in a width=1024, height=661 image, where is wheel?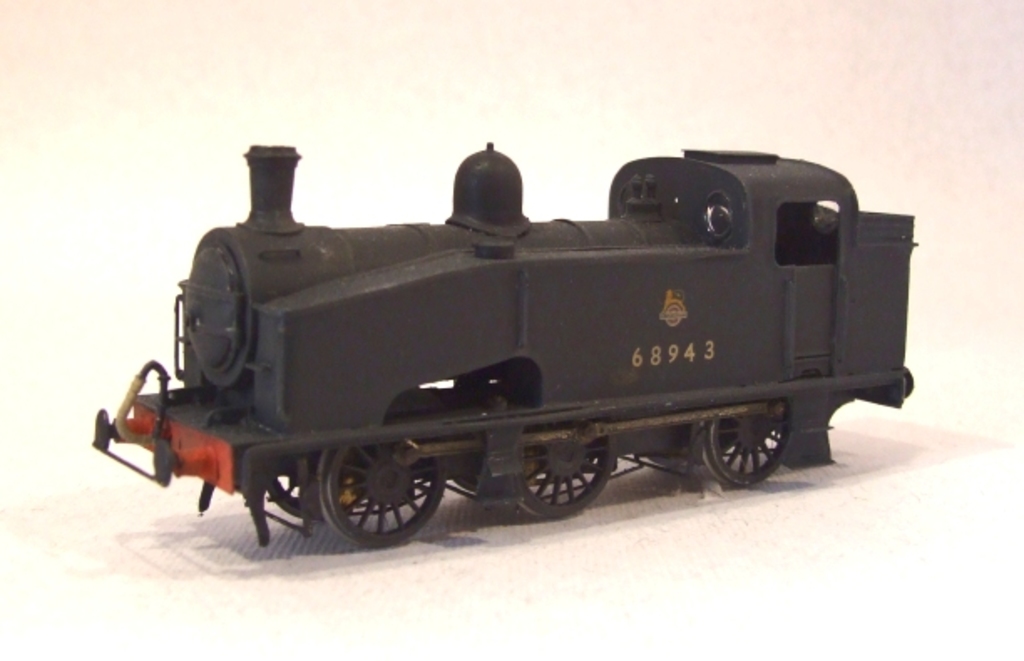
x1=696, y1=392, x2=796, y2=485.
